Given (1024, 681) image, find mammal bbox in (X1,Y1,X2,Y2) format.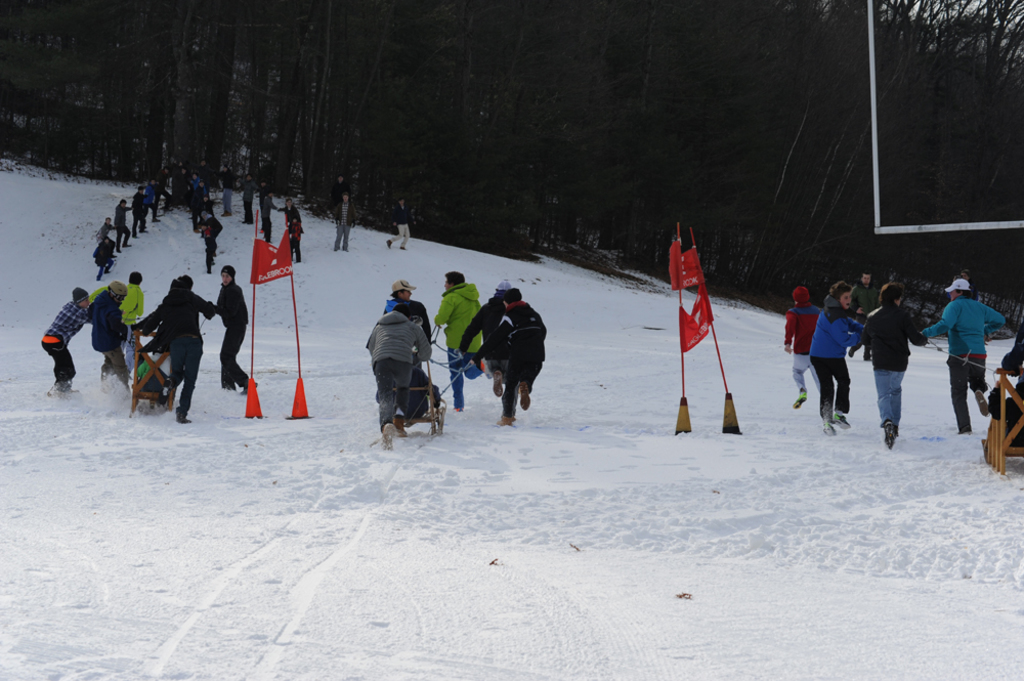
(114,197,132,253).
